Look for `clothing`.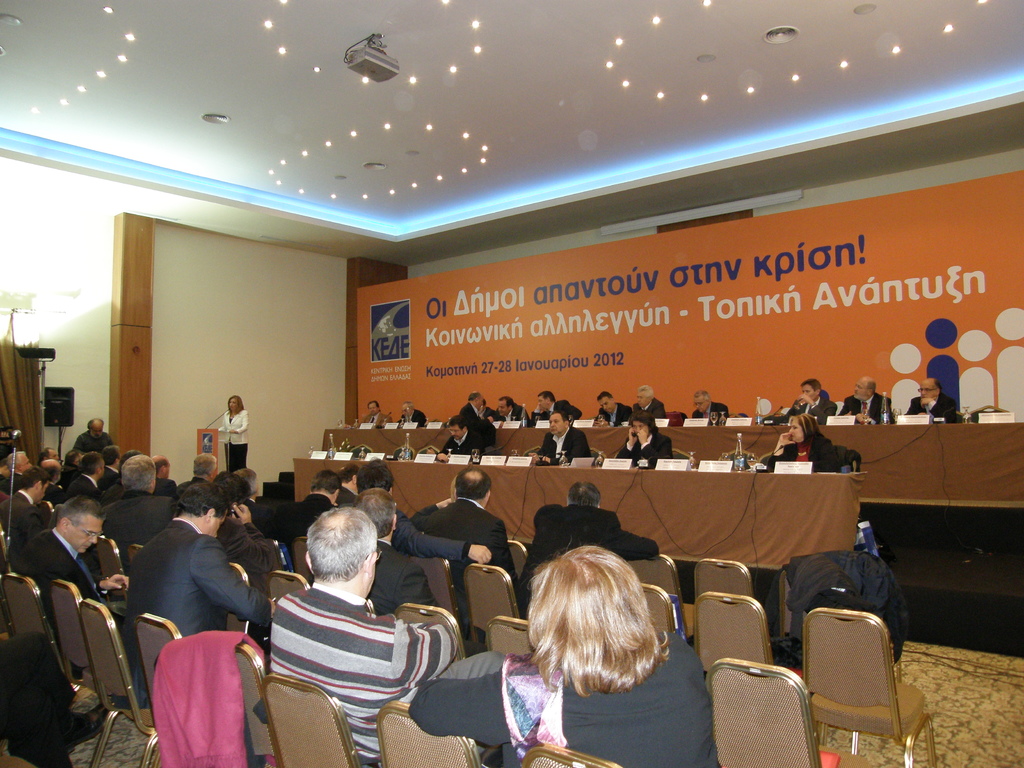
Found: Rect(524, 420, 599, 479).
